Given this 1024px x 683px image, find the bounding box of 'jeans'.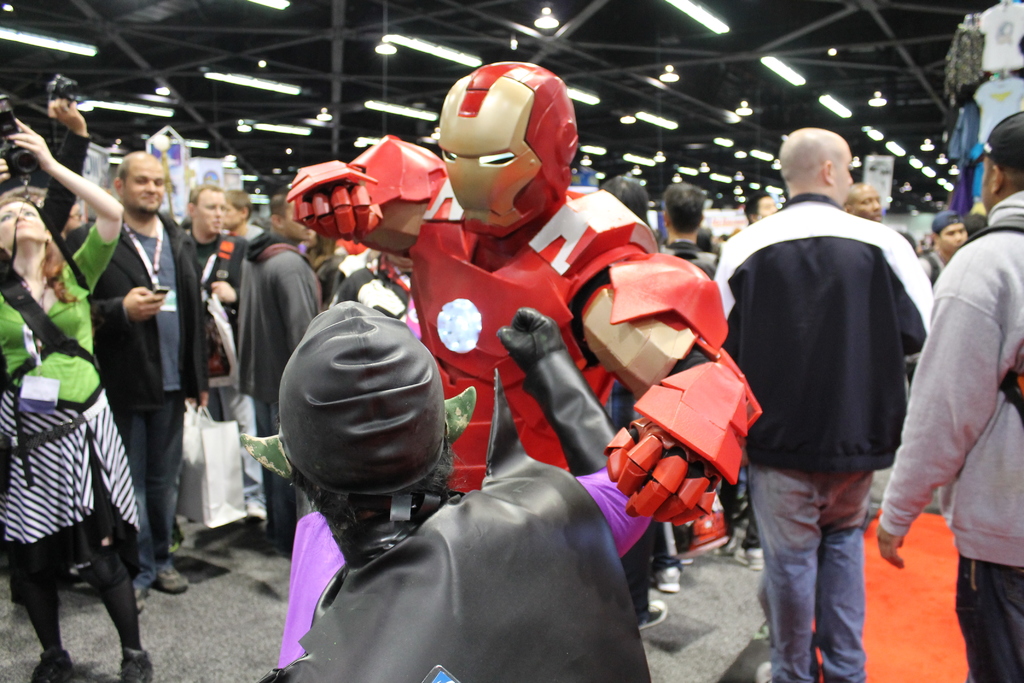
detection(116, 399, 186, 603).
